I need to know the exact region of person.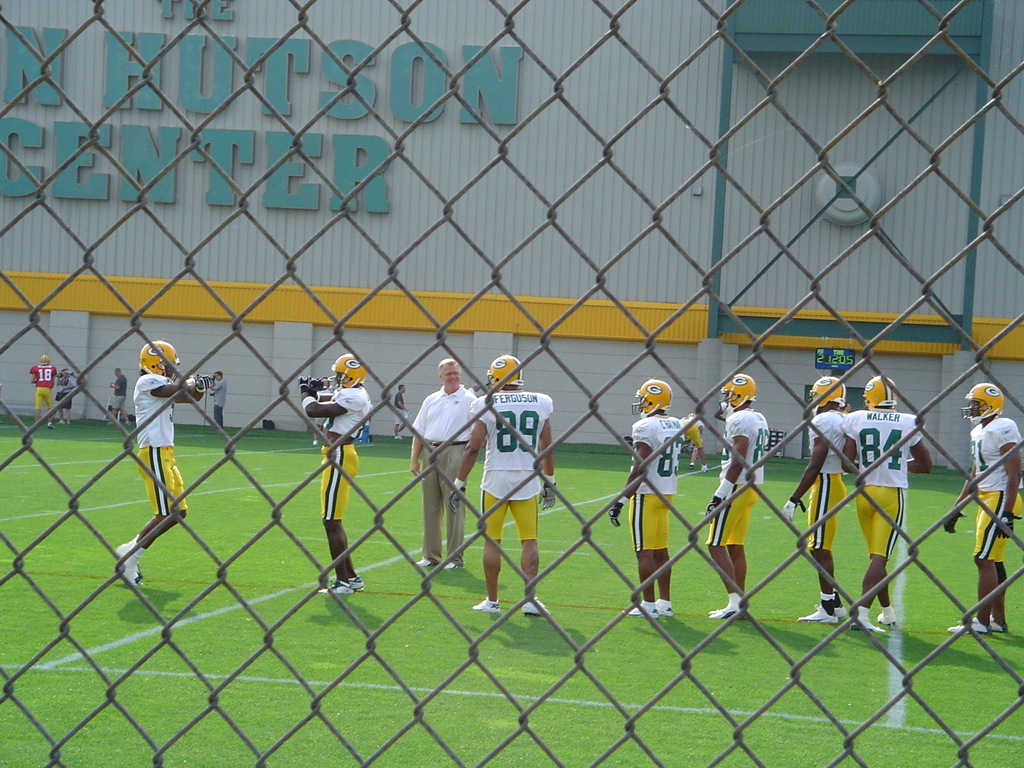
Region: l=112, t=333, r=211, b=586.
